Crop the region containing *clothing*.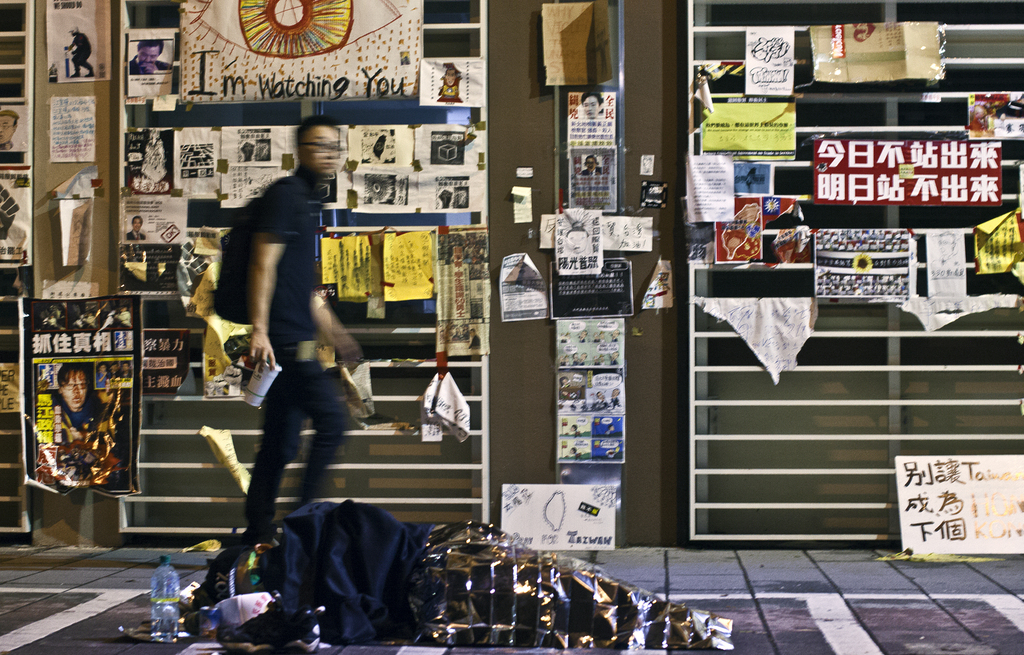
Crop region: [108,371,120,379].
